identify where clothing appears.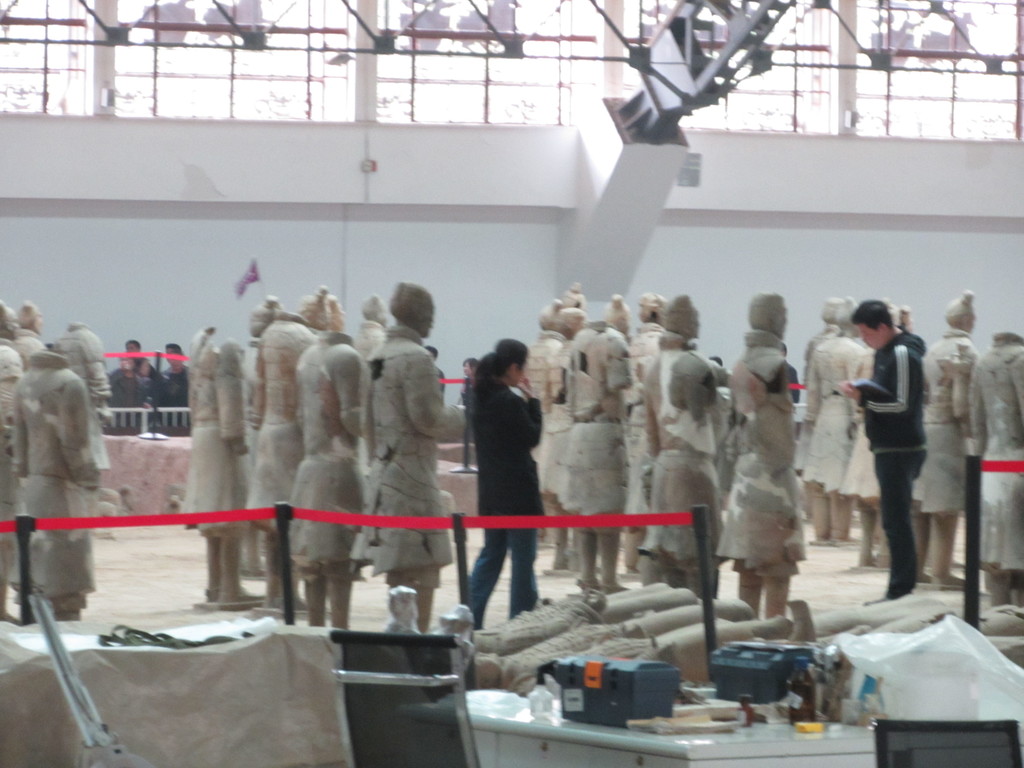
Appears at (left=454, top=374, right=479, bottom=459).
